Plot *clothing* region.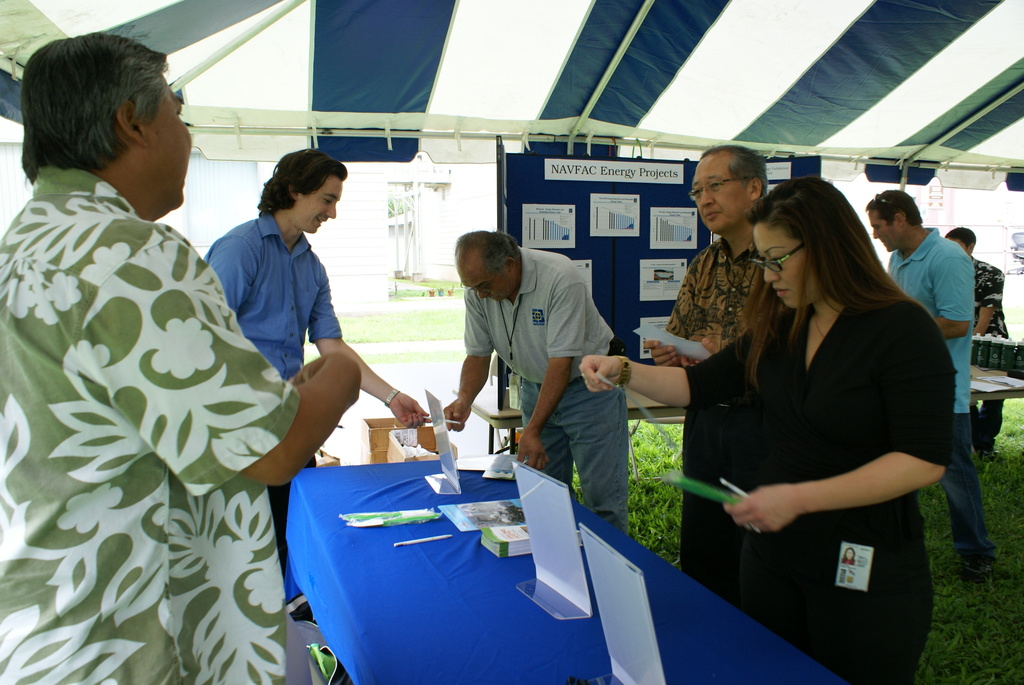
Plotted at x1=664 y1=232 x2=758 y2=366.
